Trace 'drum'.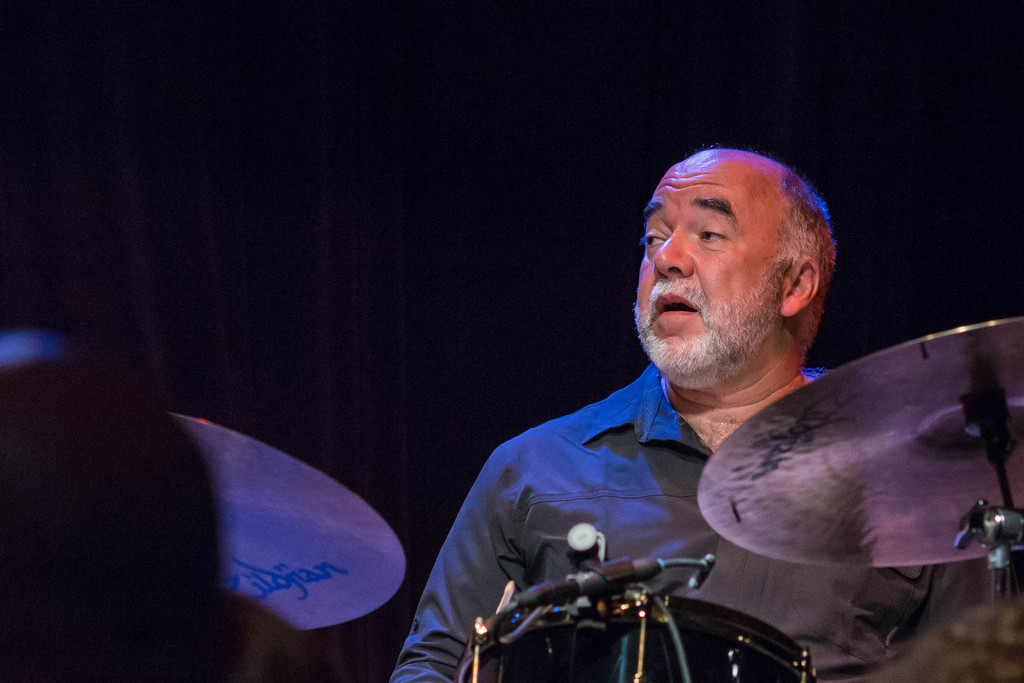
Traced to box=[461, 586, 820, 682].
